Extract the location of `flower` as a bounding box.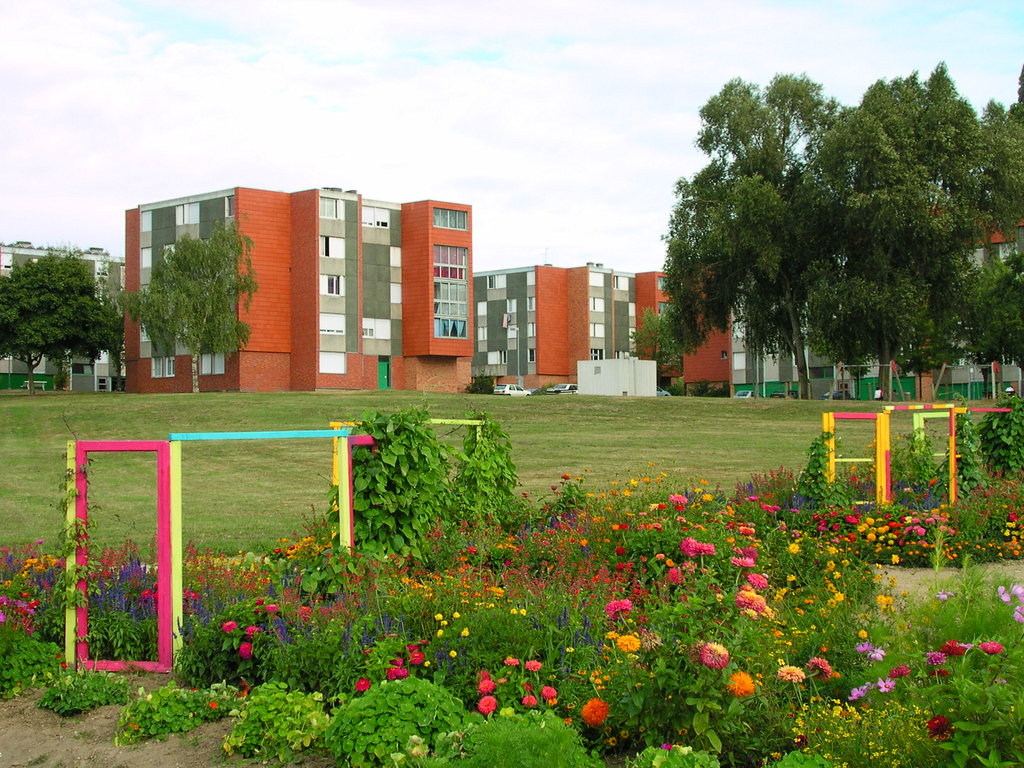
l=1010, t=586, r=1023, b=600.
